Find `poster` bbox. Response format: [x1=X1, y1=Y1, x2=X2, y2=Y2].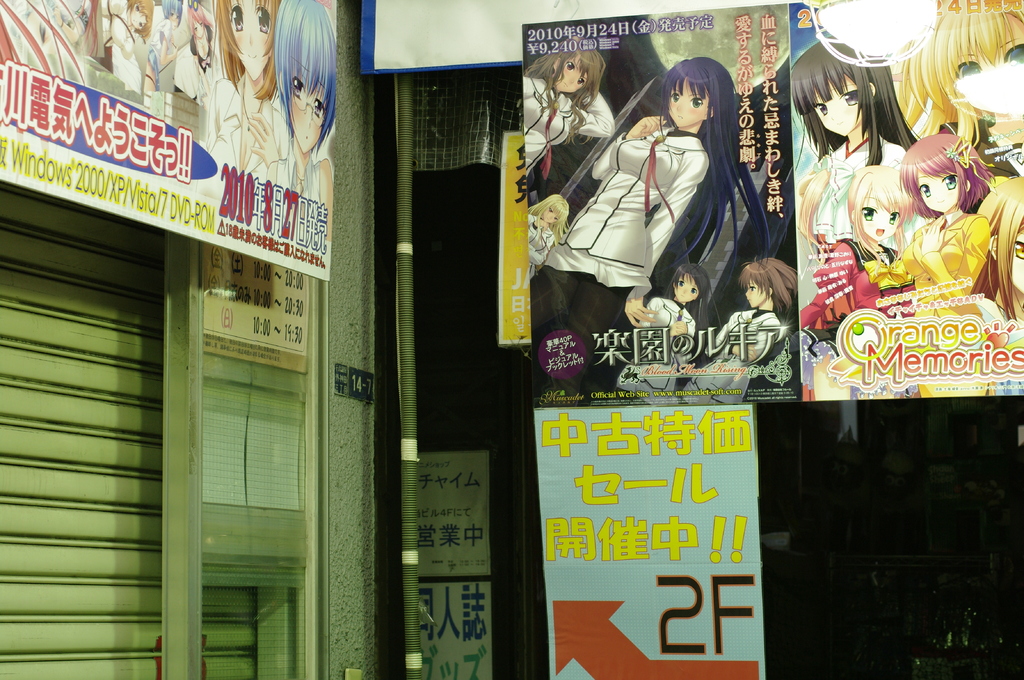
[x1=525, y1=6, x2=800, y2=405].
